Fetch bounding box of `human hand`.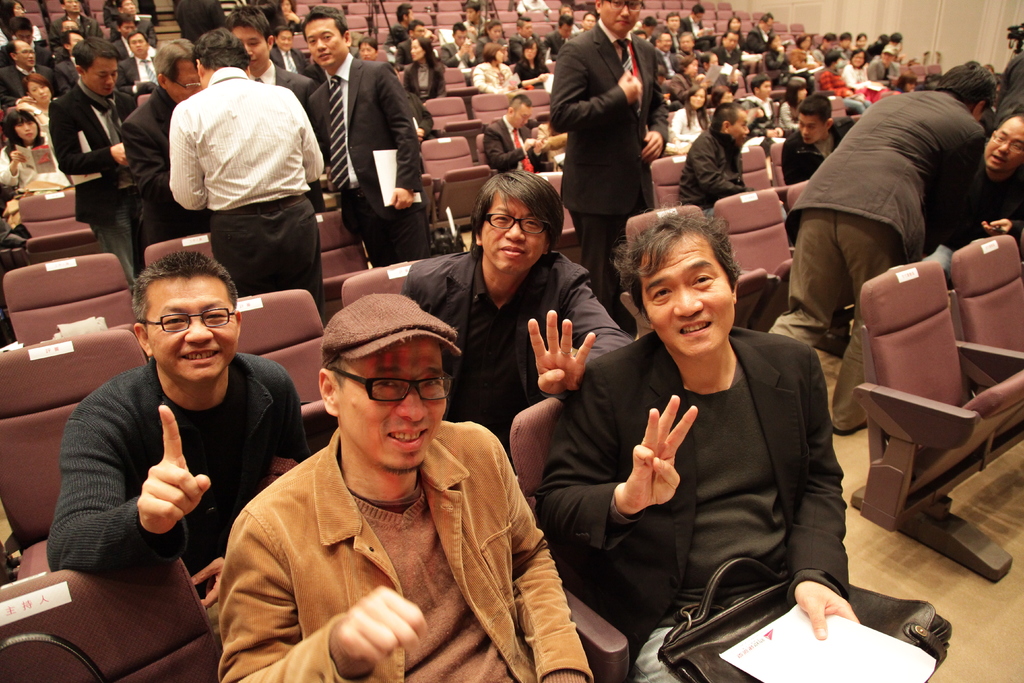
Bbox: <region>389, 185, 415, 211</region>.
